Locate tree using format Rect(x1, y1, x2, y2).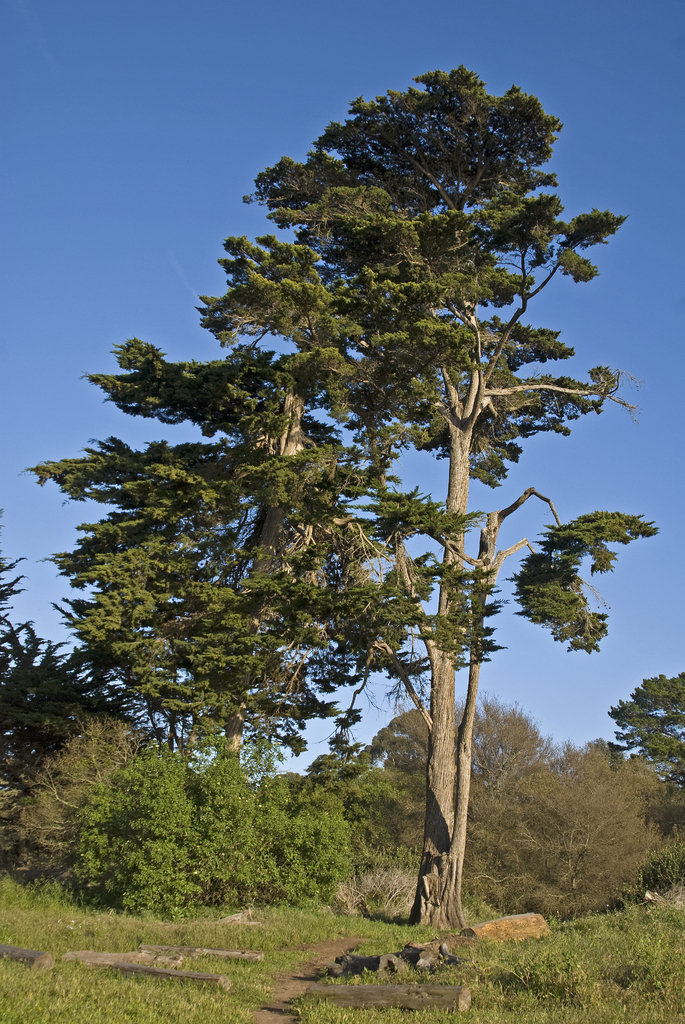
Rect(12, 315, 441, 778).
